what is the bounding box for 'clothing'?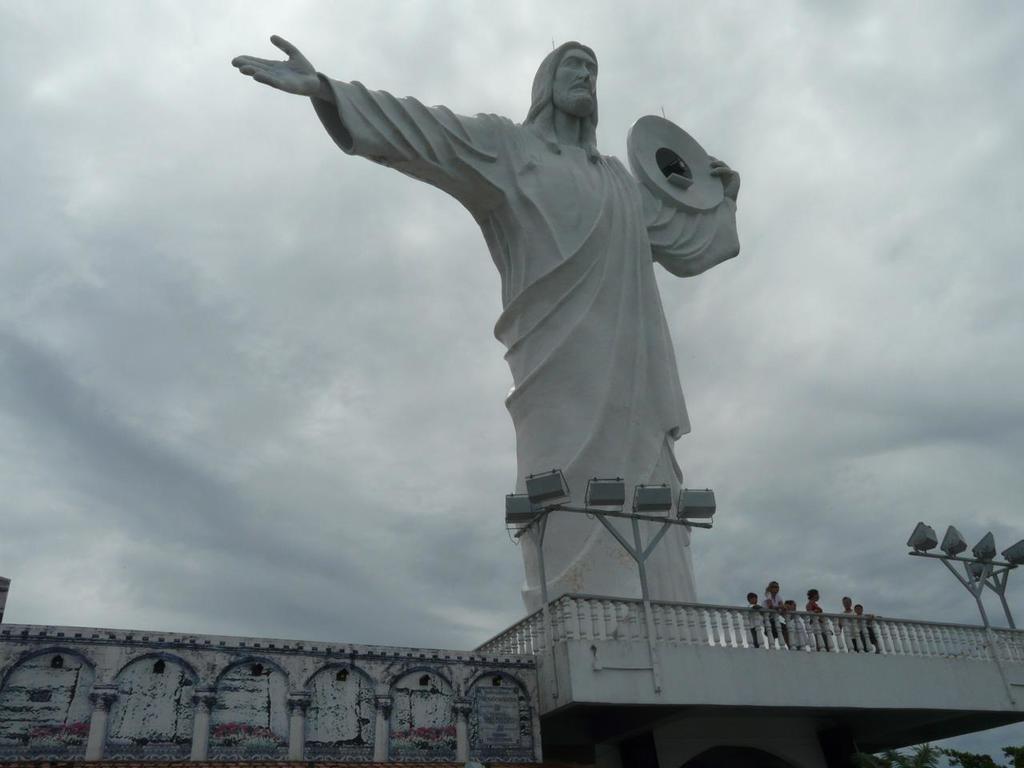
[x1=744, y1=604, x2=761, y2=650].
